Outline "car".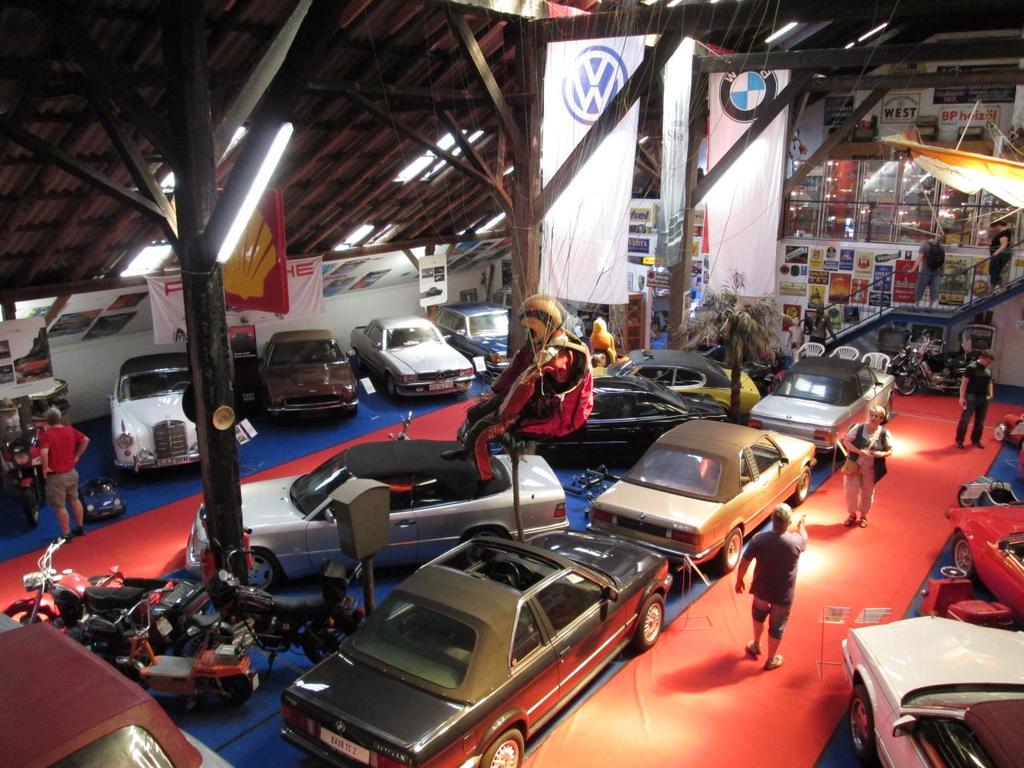
Outline: select_region(949, 496, 1023, 618).
